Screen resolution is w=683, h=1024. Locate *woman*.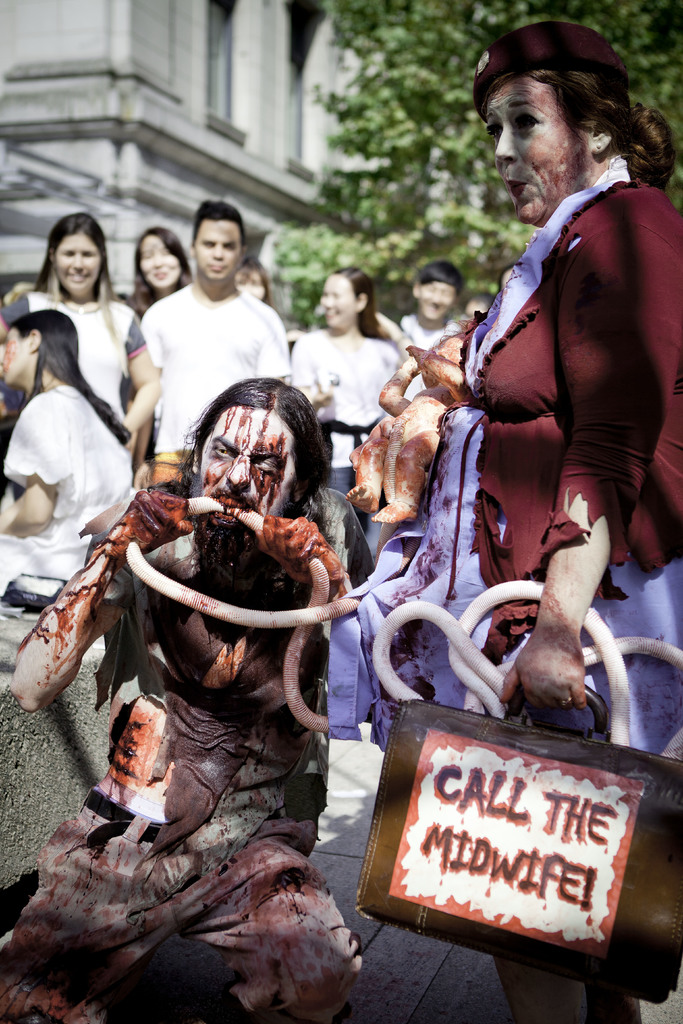
Rect(299, 268, 393, 522).
